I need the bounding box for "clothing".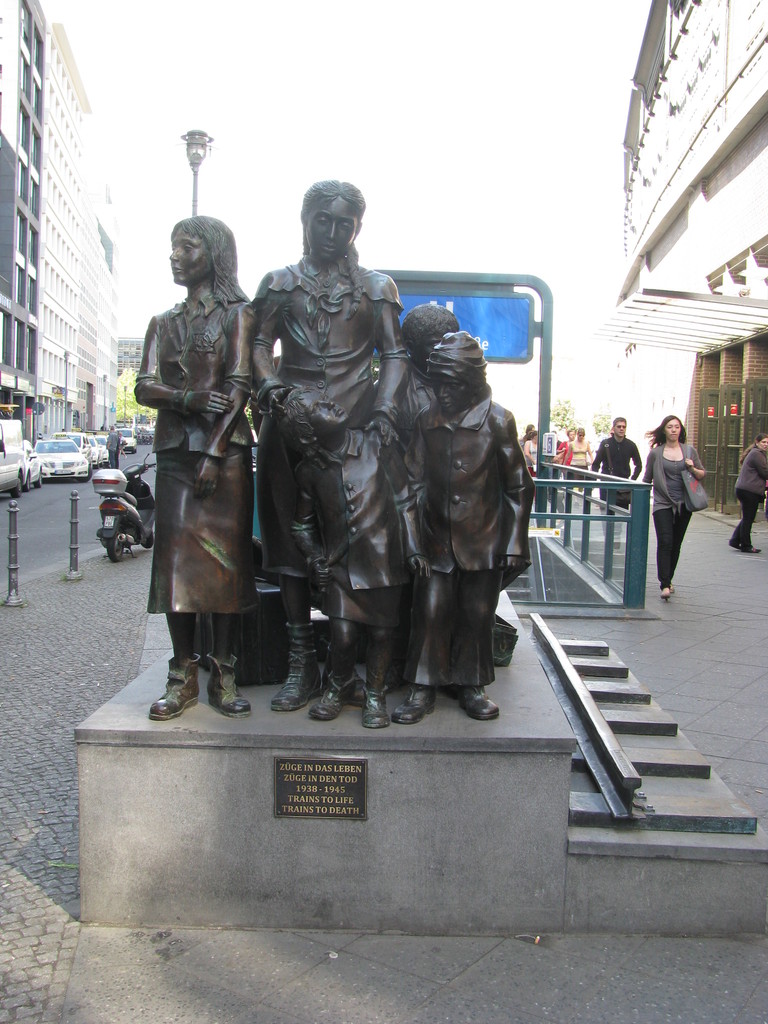
Here it is: select_region(287, 429, 404, 588).
